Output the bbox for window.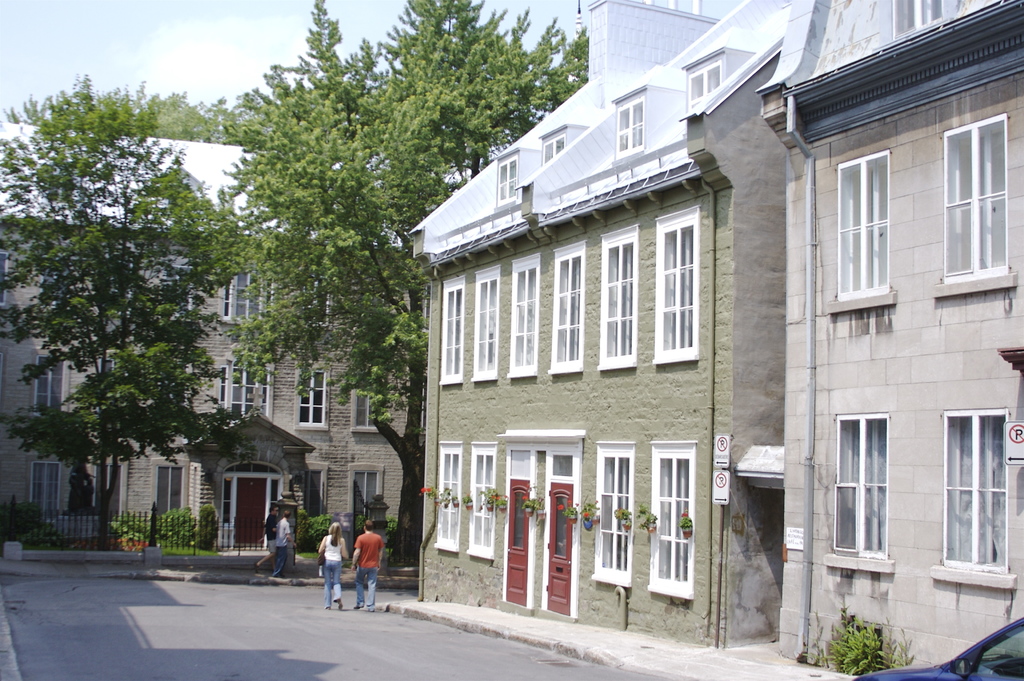
<bbox>33, 458, 59, 514</bbox>.
